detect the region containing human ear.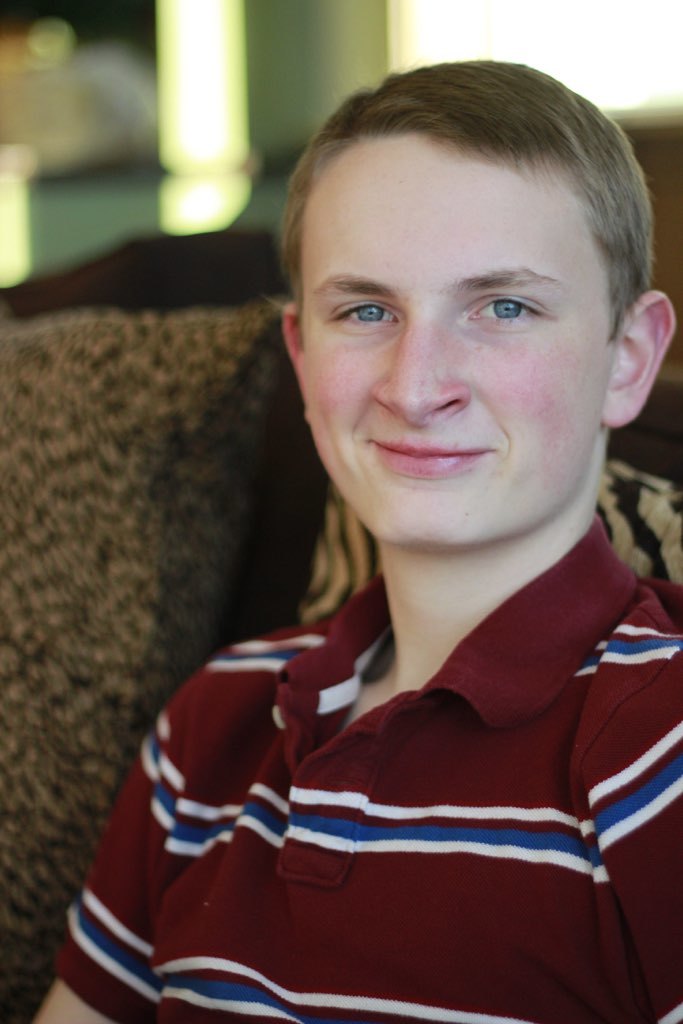
BBox(604, 287, 678, 423).
